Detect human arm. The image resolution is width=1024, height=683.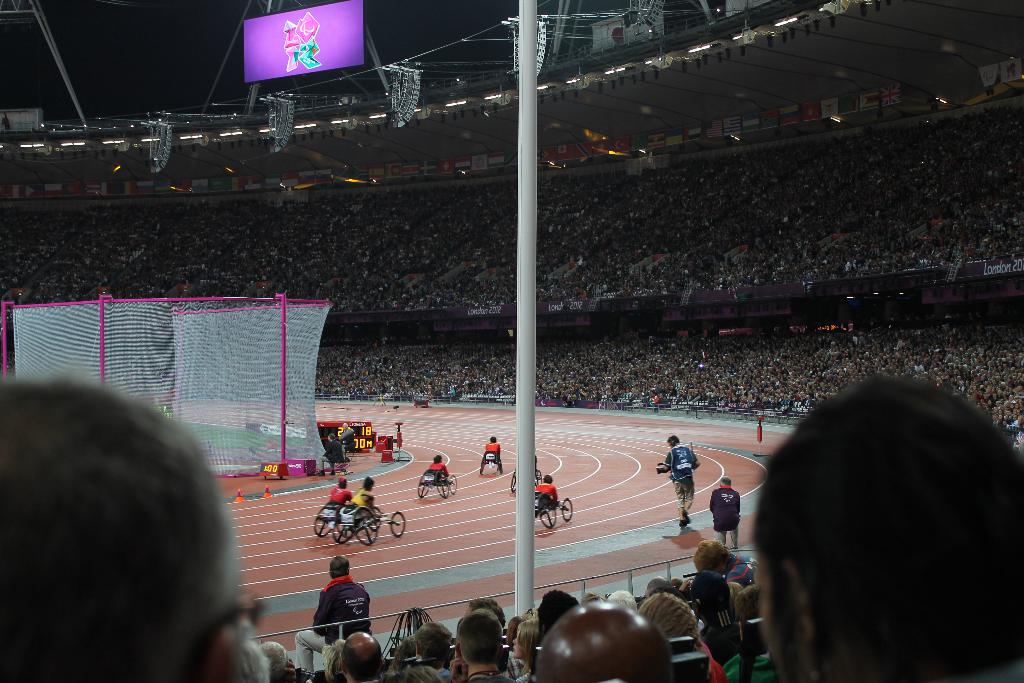
BBox(367, 488, 376, 516).
